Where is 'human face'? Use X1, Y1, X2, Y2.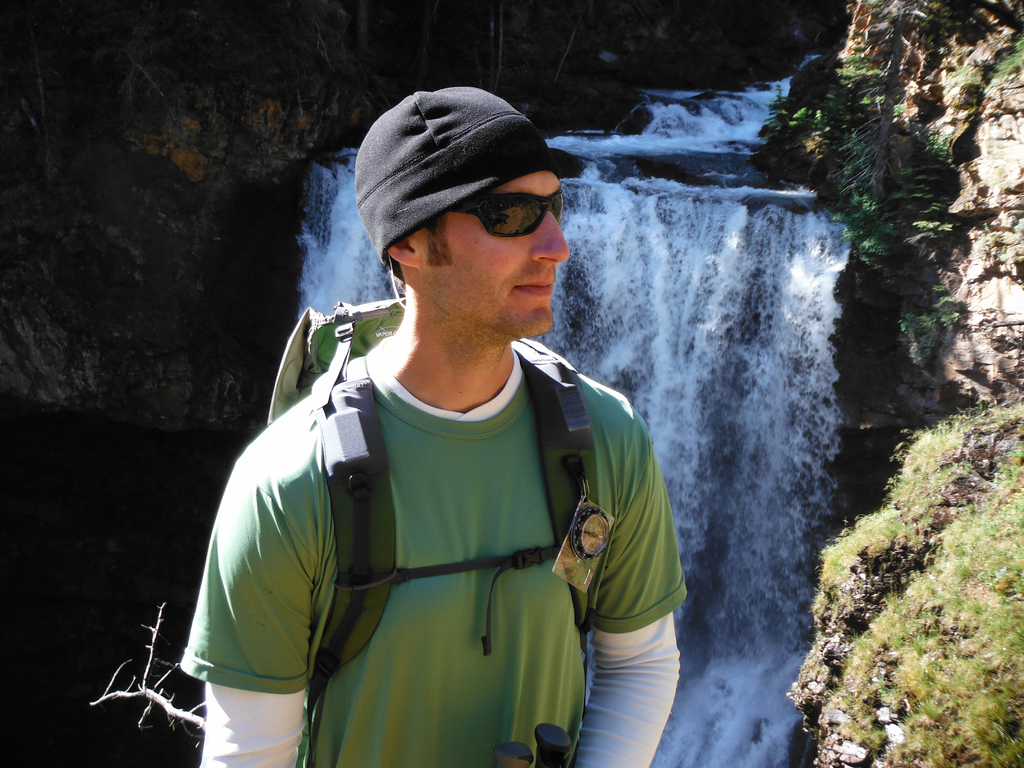
423, 169, 567, 339.
